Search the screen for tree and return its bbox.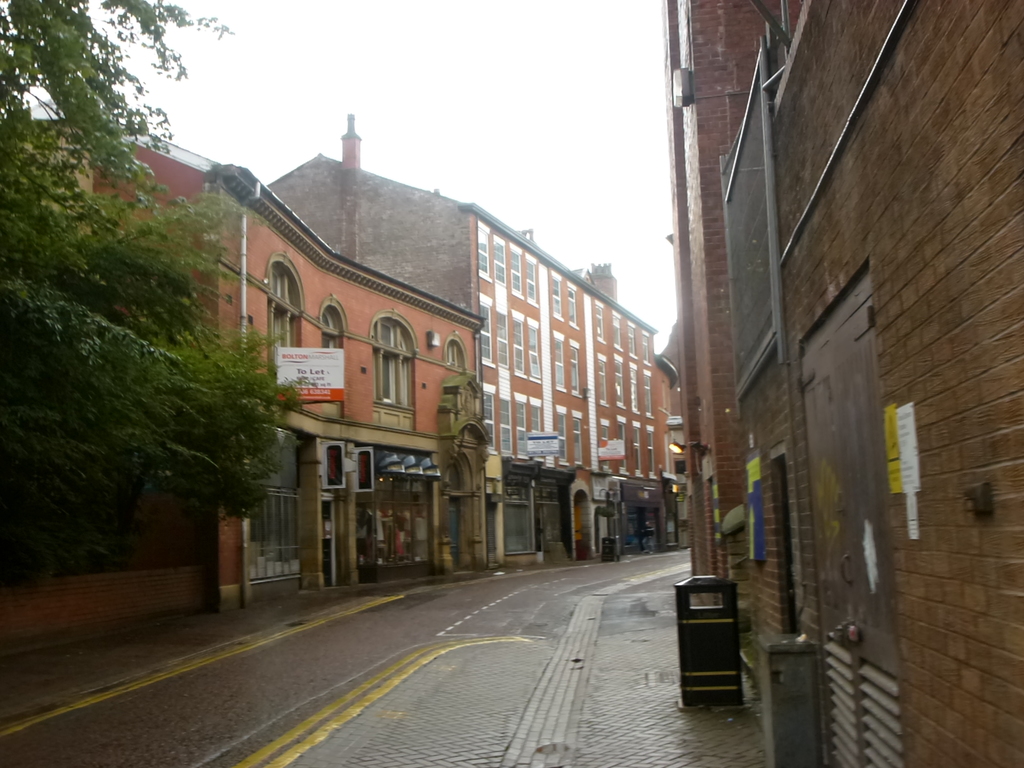
Found: [0, 0, 325, 542].
